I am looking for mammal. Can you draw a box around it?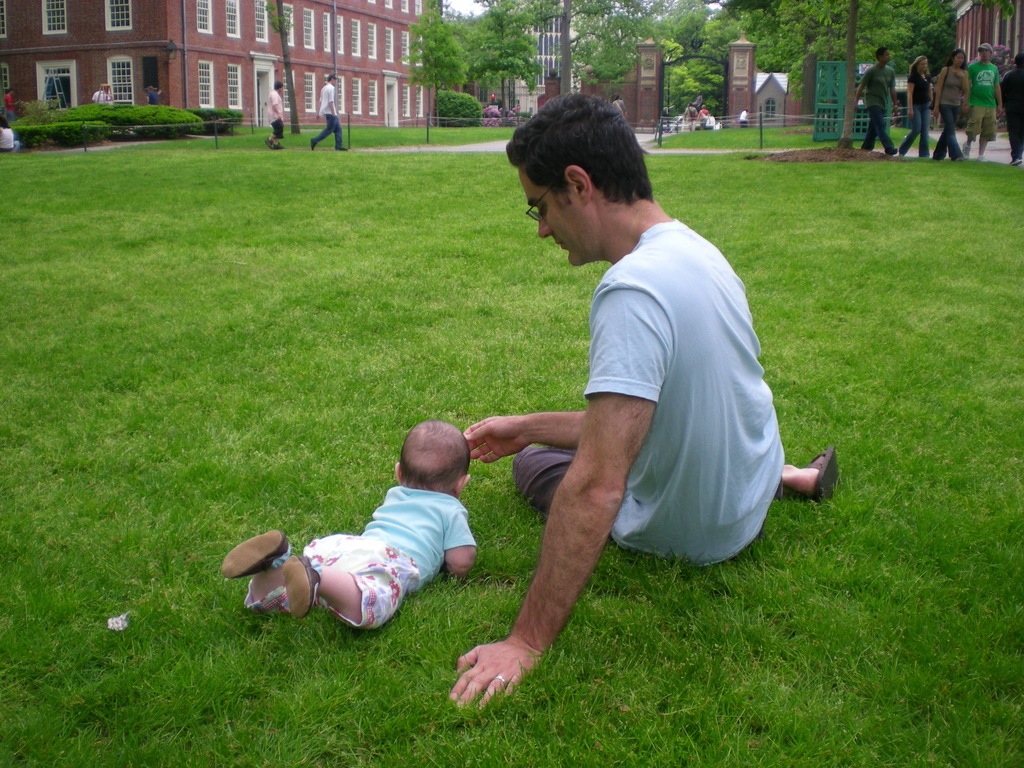
Sure, the bounding box is crop(218, 419, 477, 634).
